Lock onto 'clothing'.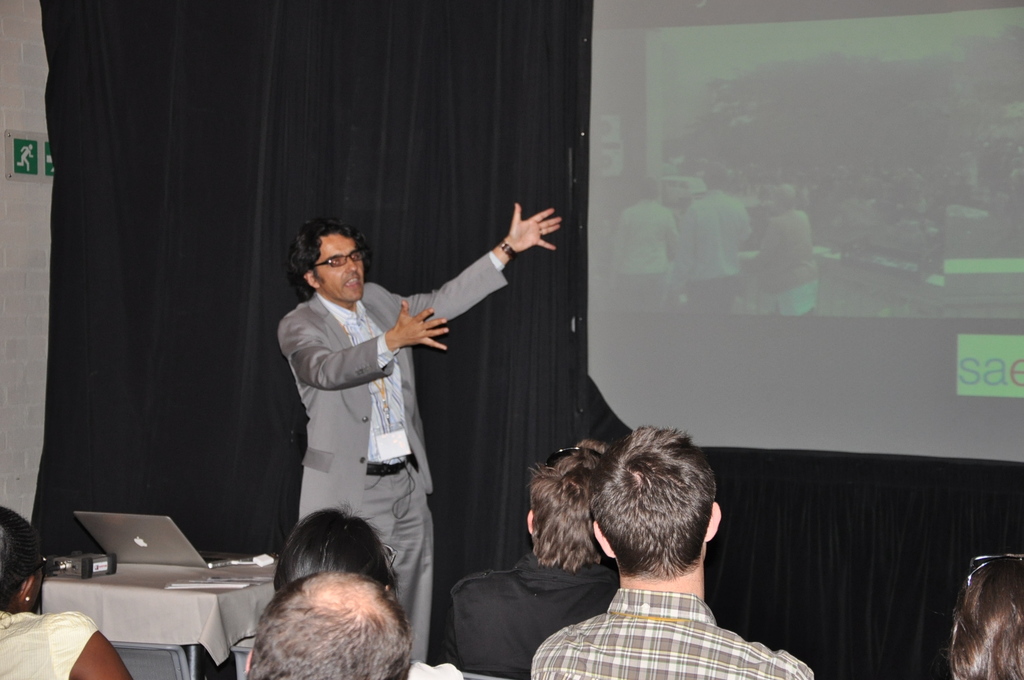
Locked: [x1=678, y1=188, x2=753, y2=312].
